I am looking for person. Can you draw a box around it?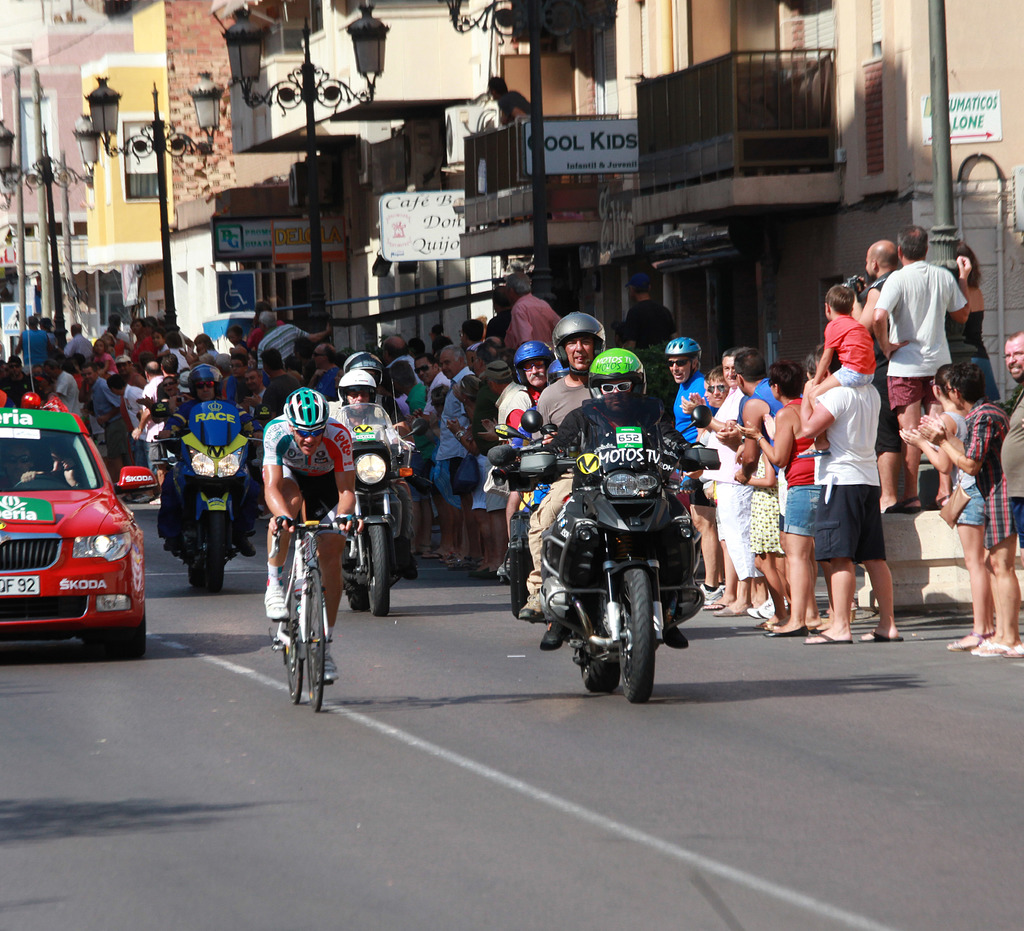
Sure, the bounding box is [left=266, top=389, right=352, bottom=687].
